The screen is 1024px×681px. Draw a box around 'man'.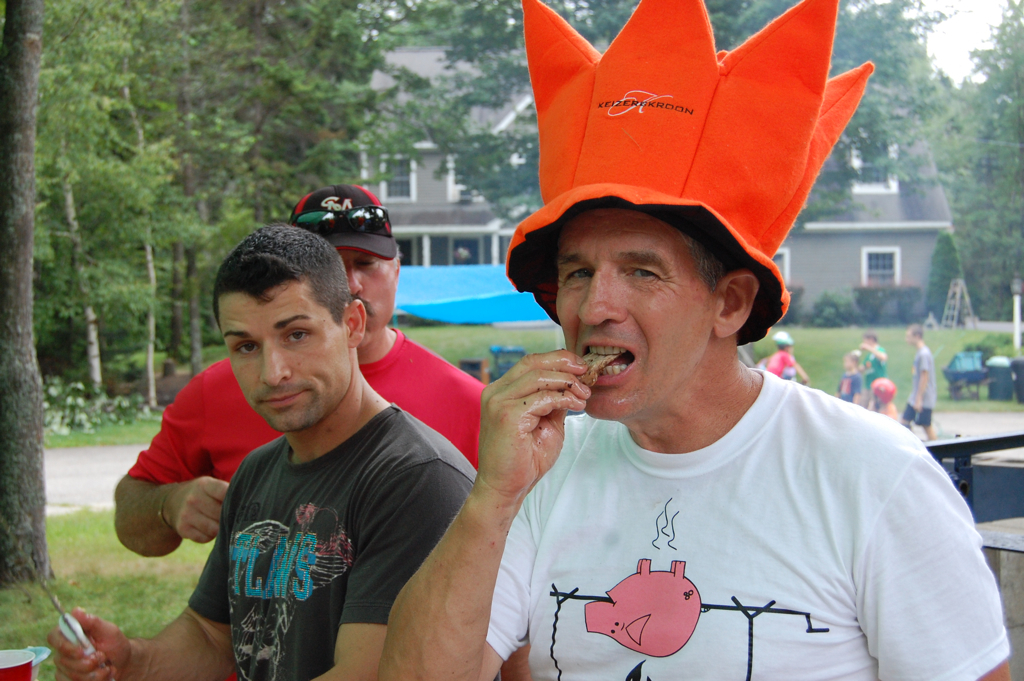
112 184 488 558.
